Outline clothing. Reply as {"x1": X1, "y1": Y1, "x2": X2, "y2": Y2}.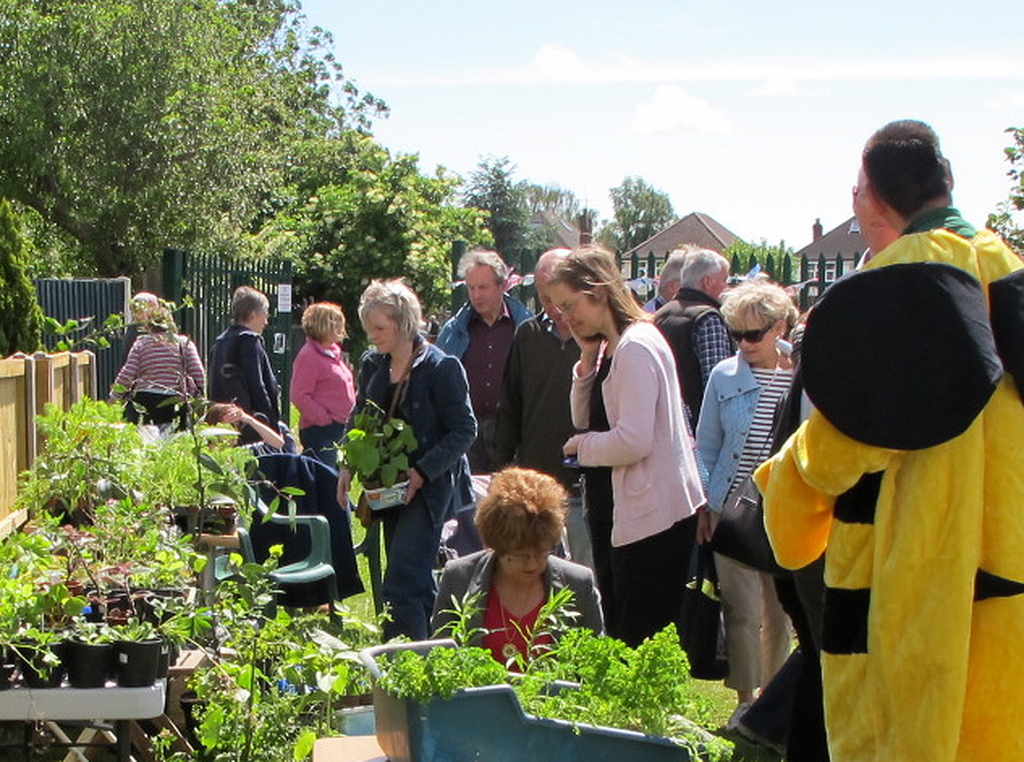
{"x1": 486, "y1": 305, "x2": 578, "y2": 486}.
